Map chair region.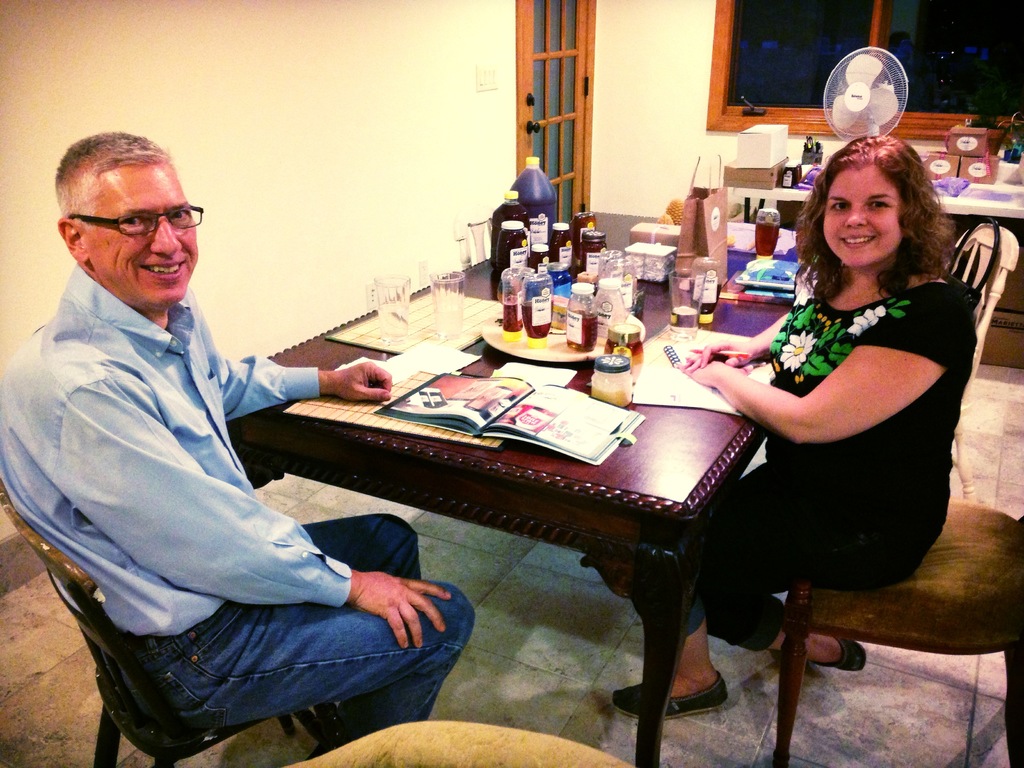
Mapped to rect(0, 480, 371, 767).
